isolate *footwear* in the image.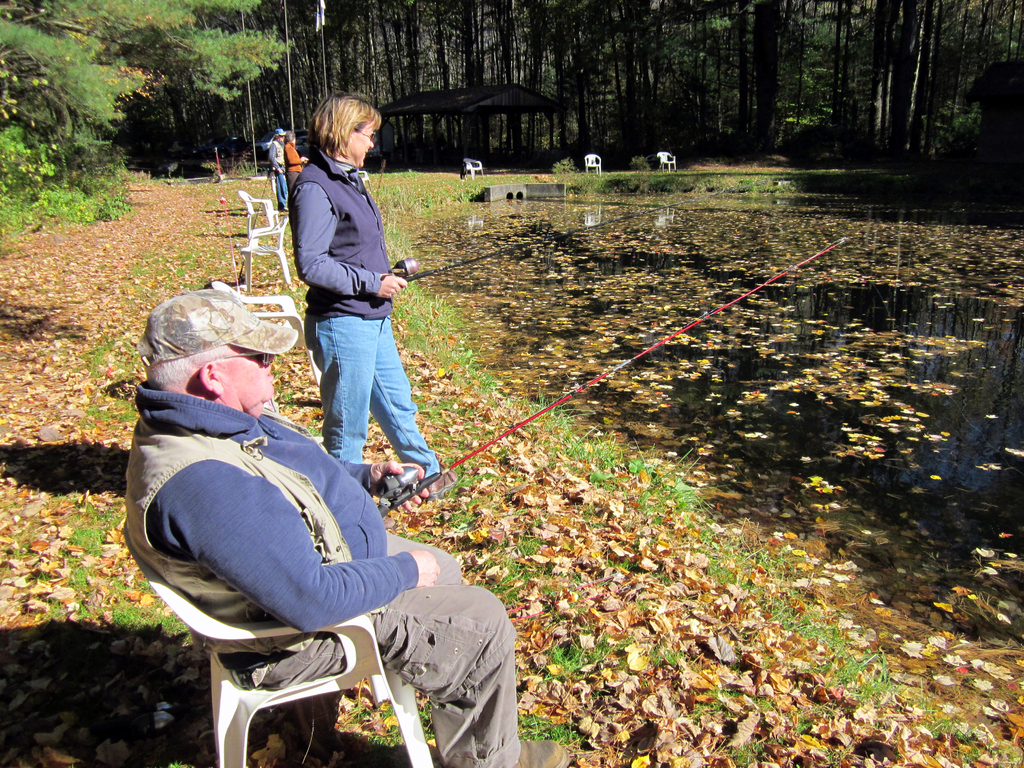
Isolated region: <region>510, 740, 573, 767</region>.
